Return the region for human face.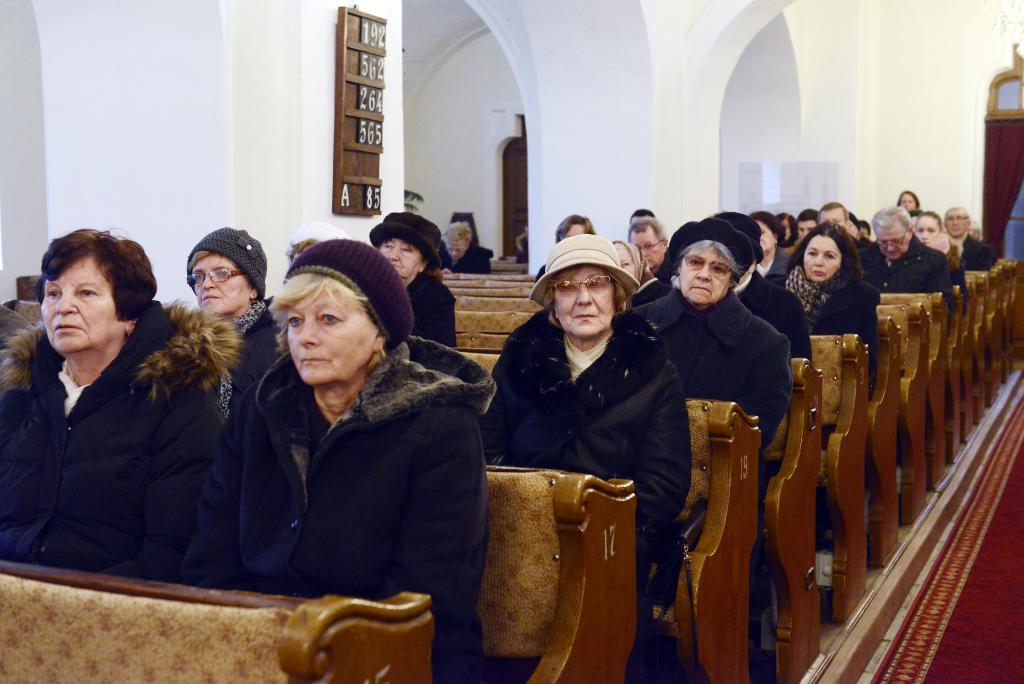
pyautogui.locateOnScreen(556, 269, 611, 345).
